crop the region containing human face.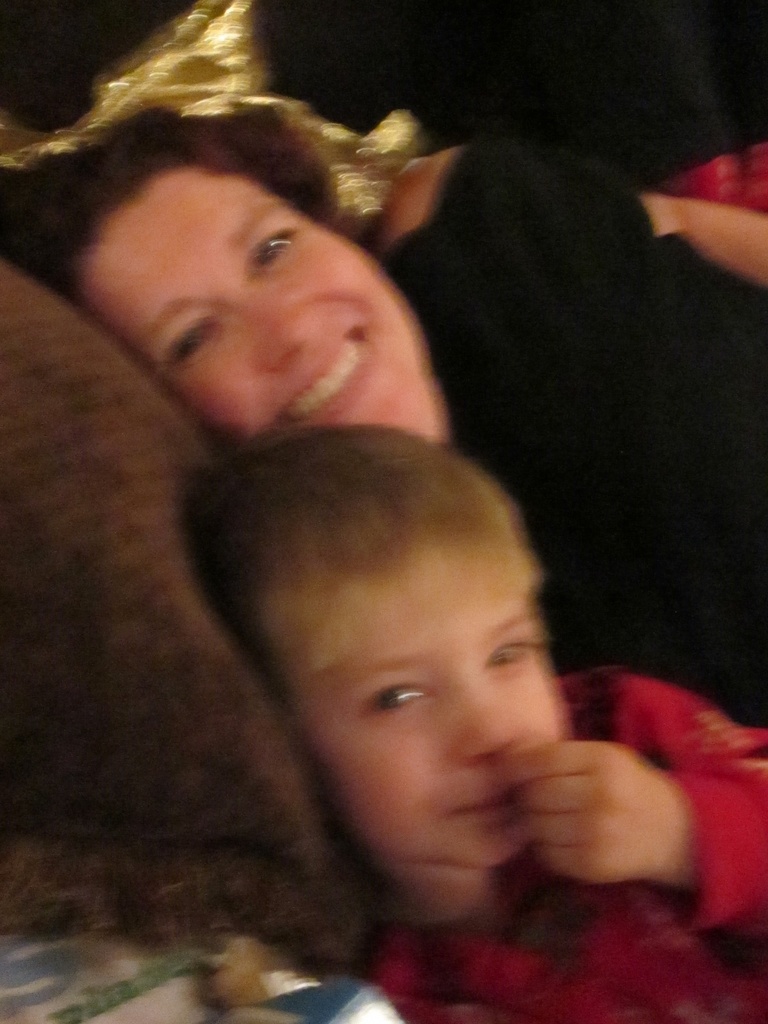
Crop region: l=301, t=584, r=572, b=867.
